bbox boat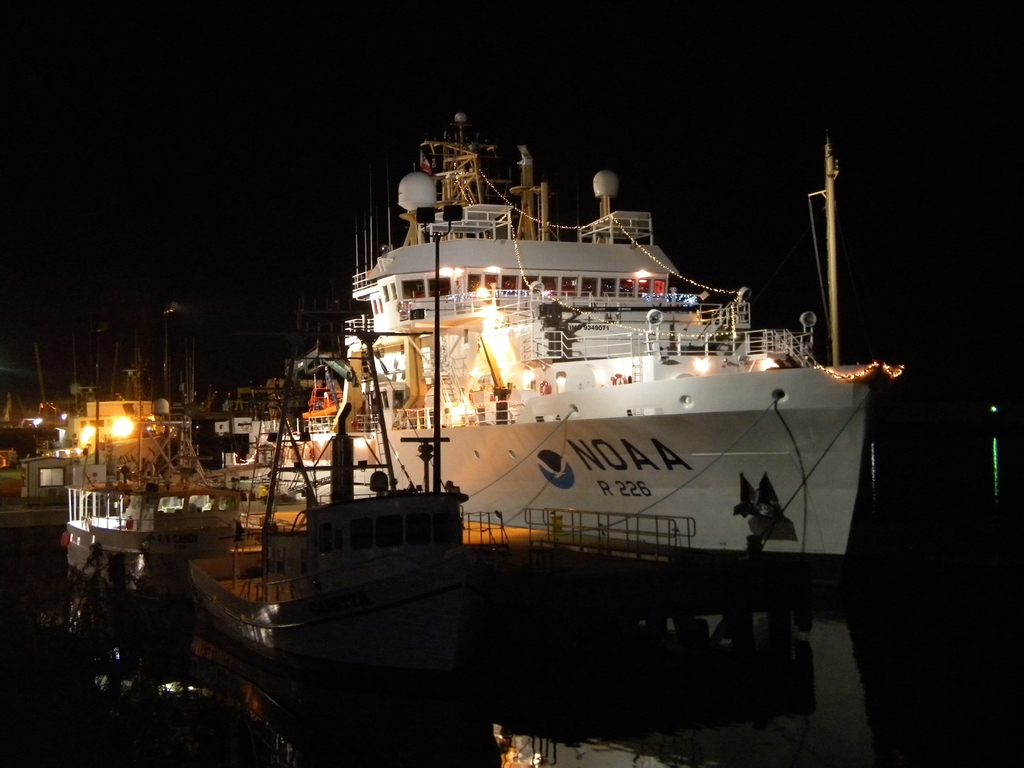
box=[175, 376, 488, 710]
